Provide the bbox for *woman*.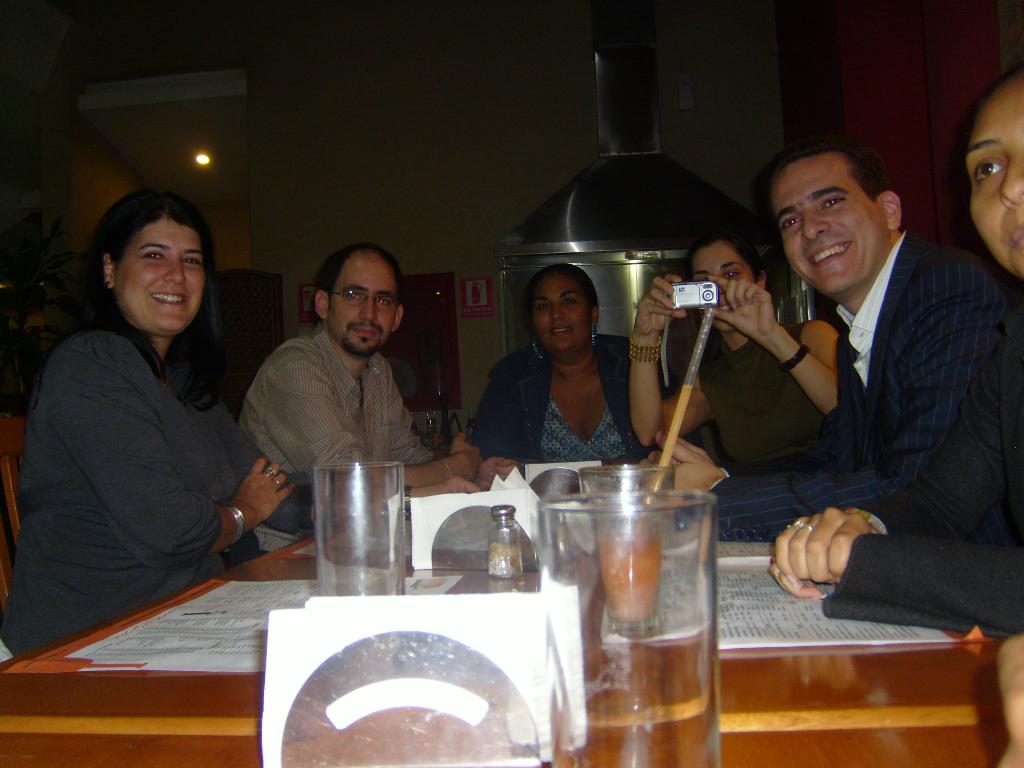
<box>752,60,1023,625</box>.
